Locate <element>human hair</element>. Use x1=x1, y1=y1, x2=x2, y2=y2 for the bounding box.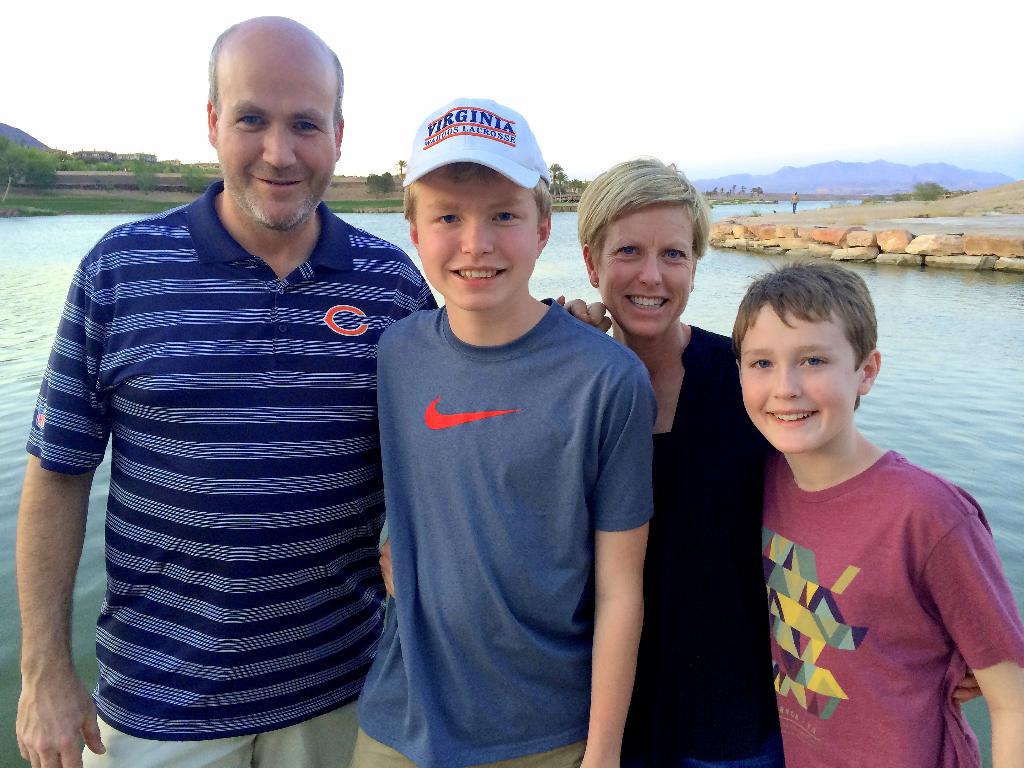
x1=572, y1=157, x2=710, y2=273.
